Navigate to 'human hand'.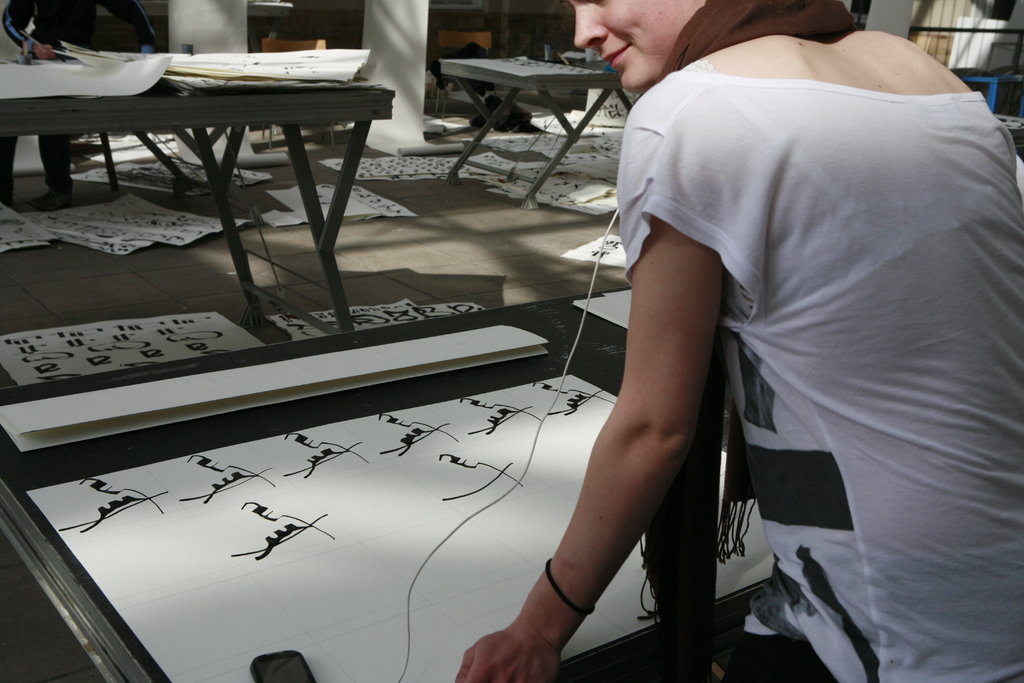
Navigation target: x1=462, y1=627, x2=564, y2=682.
